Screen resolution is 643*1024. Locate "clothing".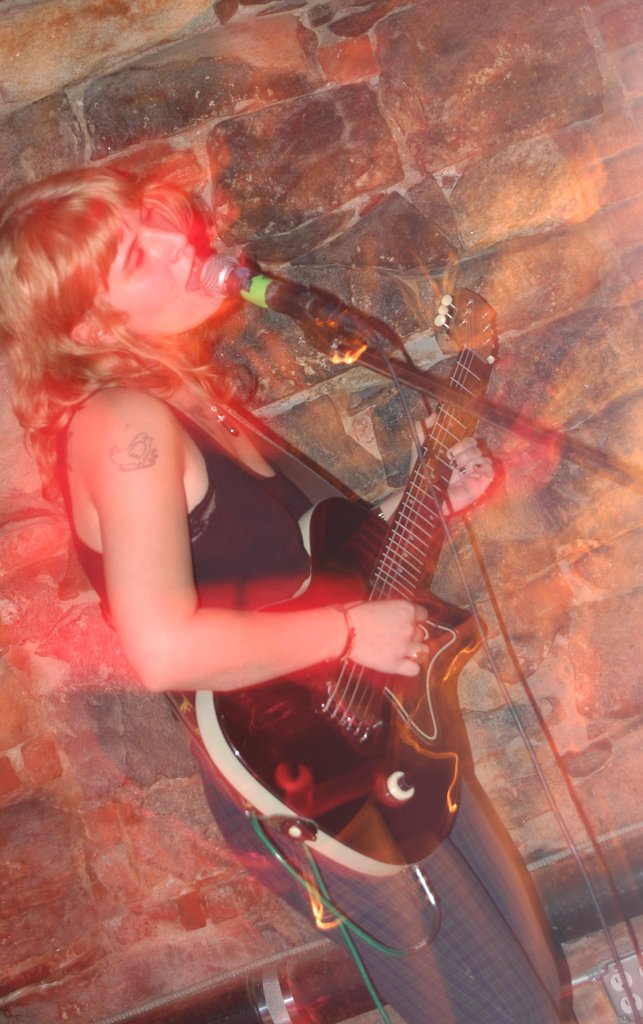
box(44, 394, 566, 1023).
